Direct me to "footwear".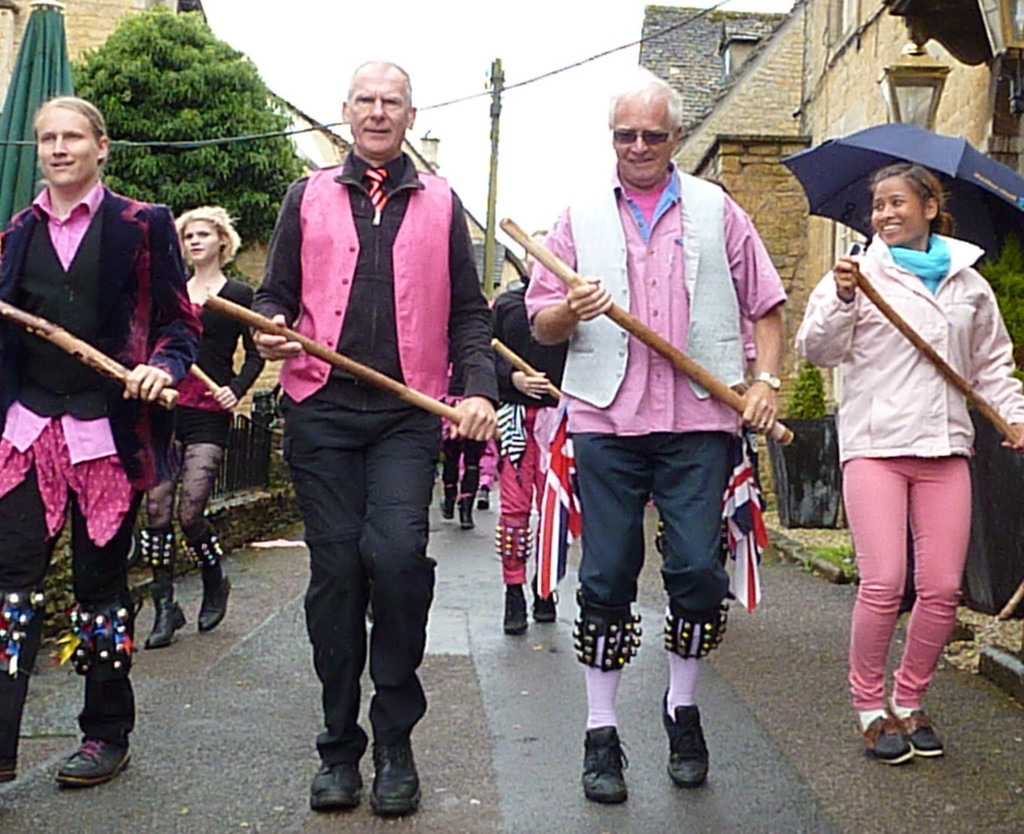
Direction: [x1=147, y1=595, x2=186, y2=650].
